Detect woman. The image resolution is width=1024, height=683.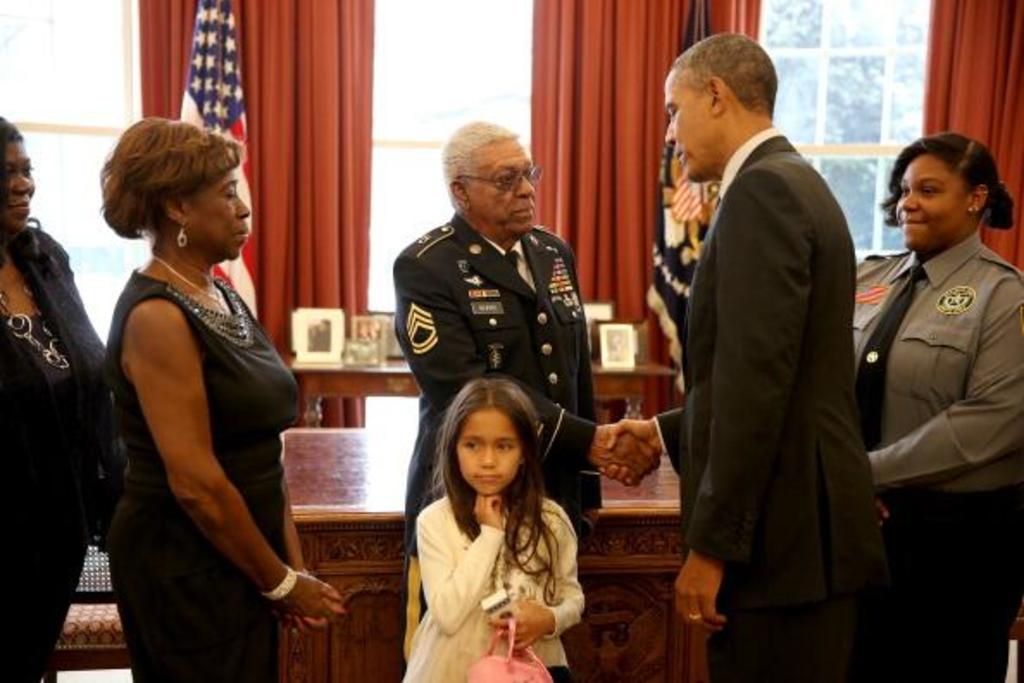
(98, 116, 347, 681).
